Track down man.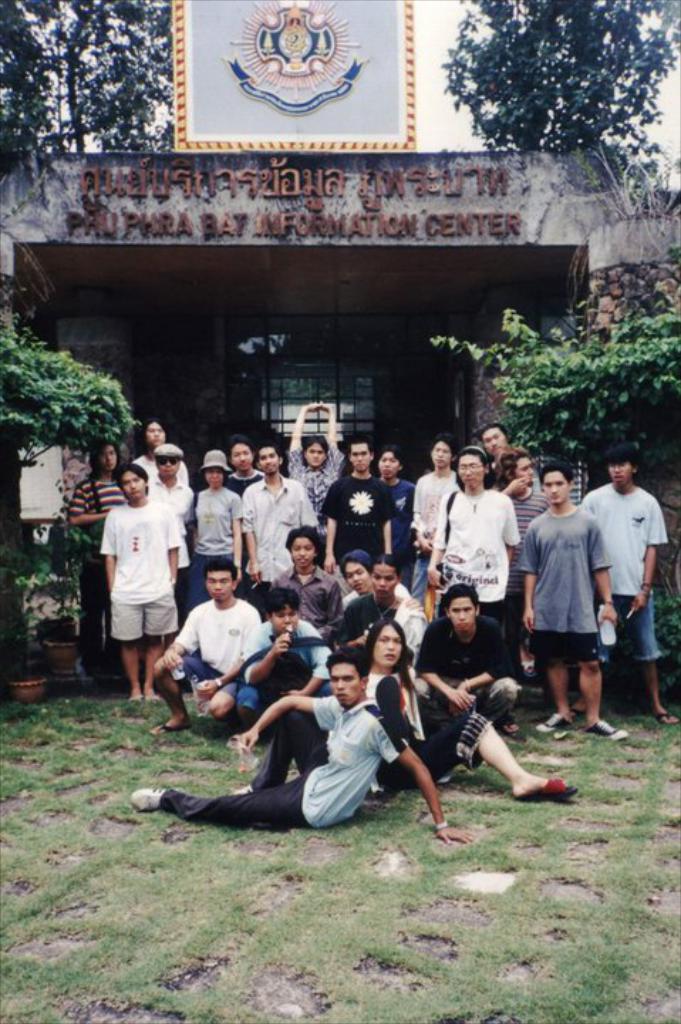
Tracked to <box>323,439,395,590</box>.
